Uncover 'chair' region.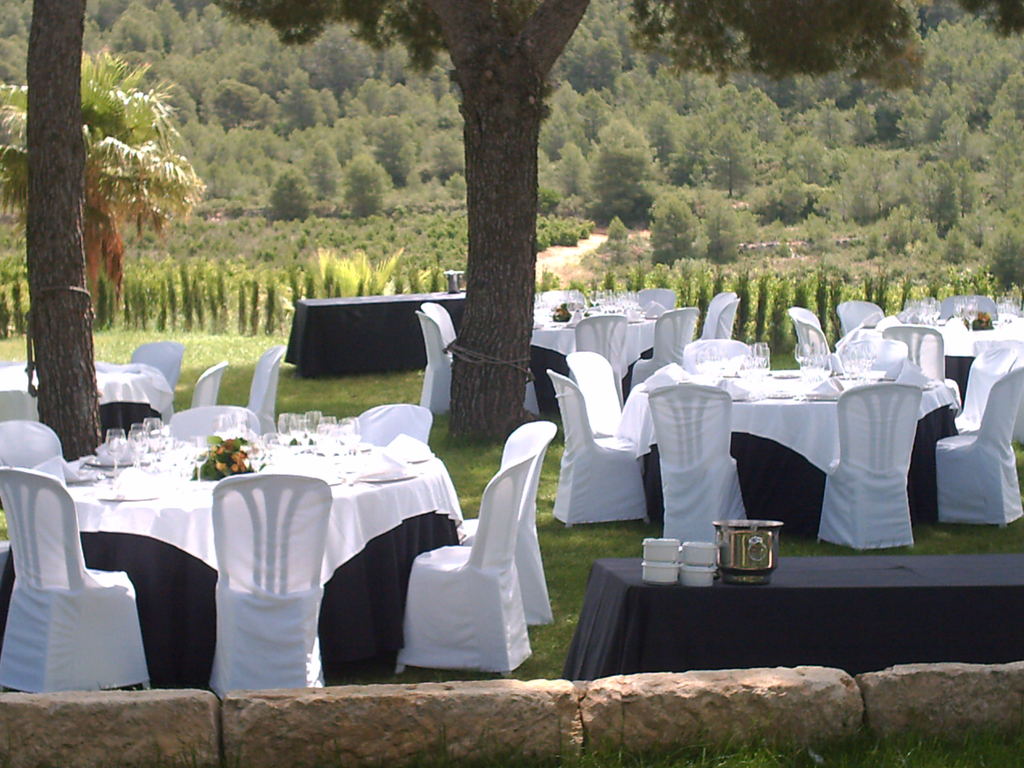
Uncovered: BBox(814, 383, 923, 553).
